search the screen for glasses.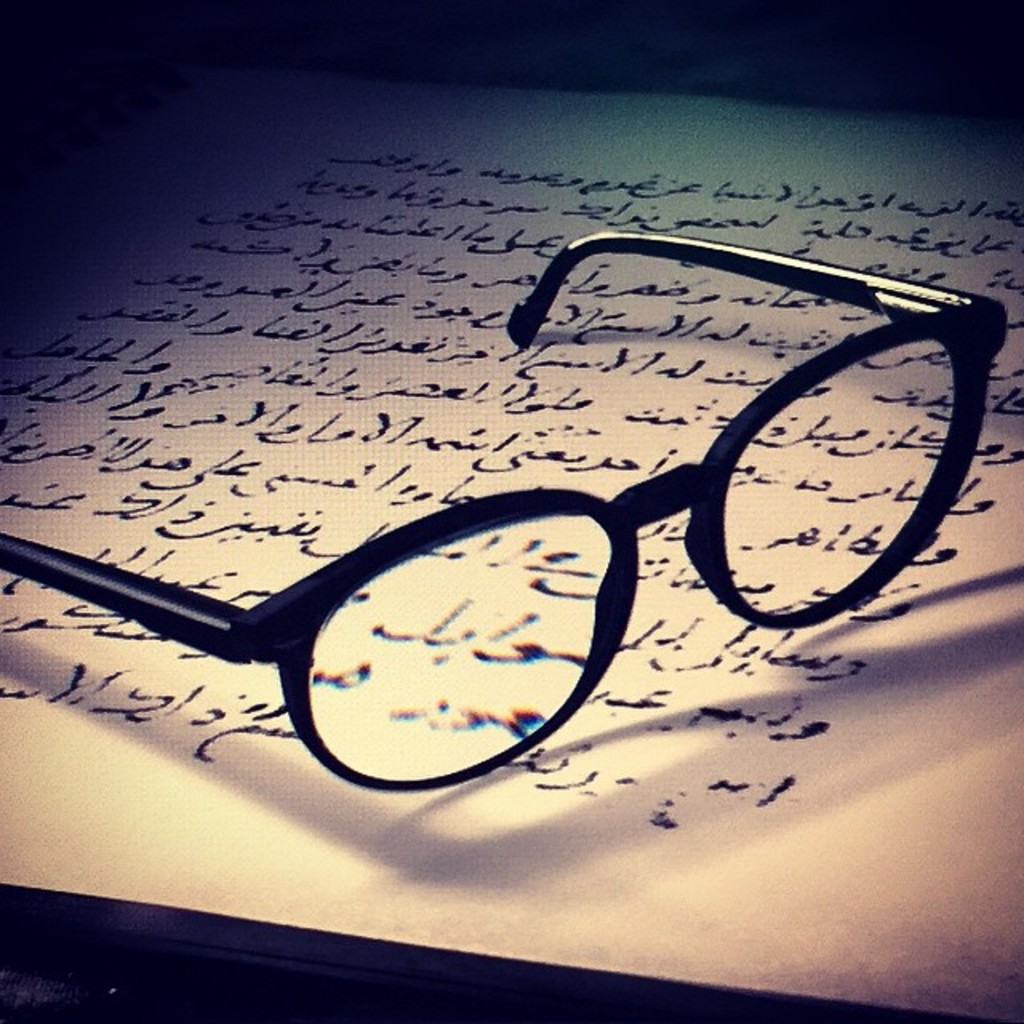
Found at <bbox>0, 229, 1010, 792</bbox>.
